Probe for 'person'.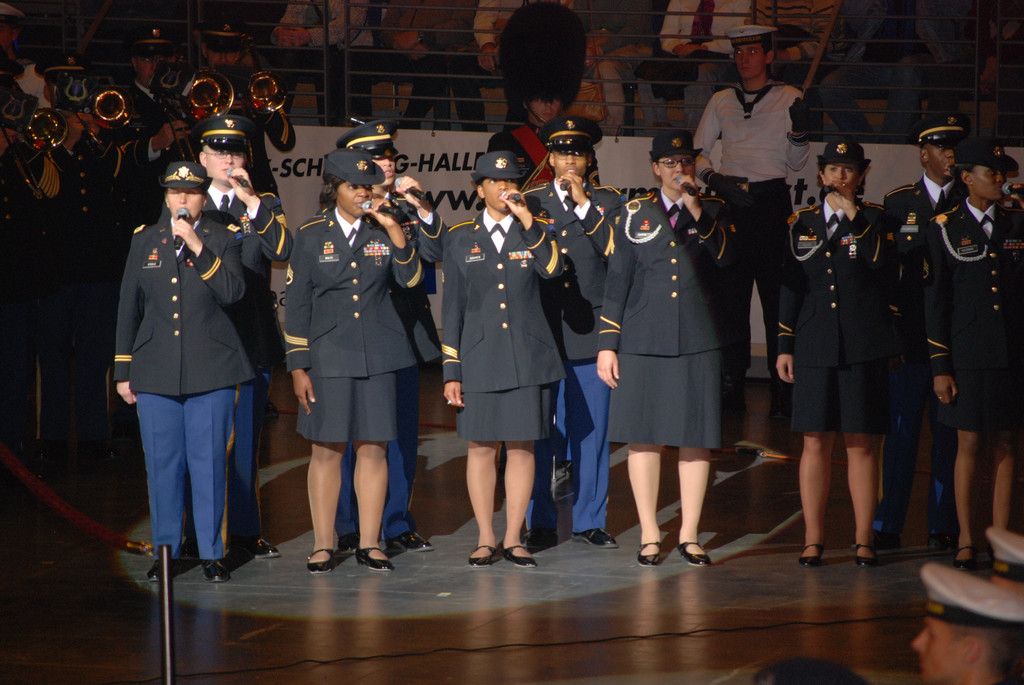
Probe result: rect(874, 114, 982, 555).
